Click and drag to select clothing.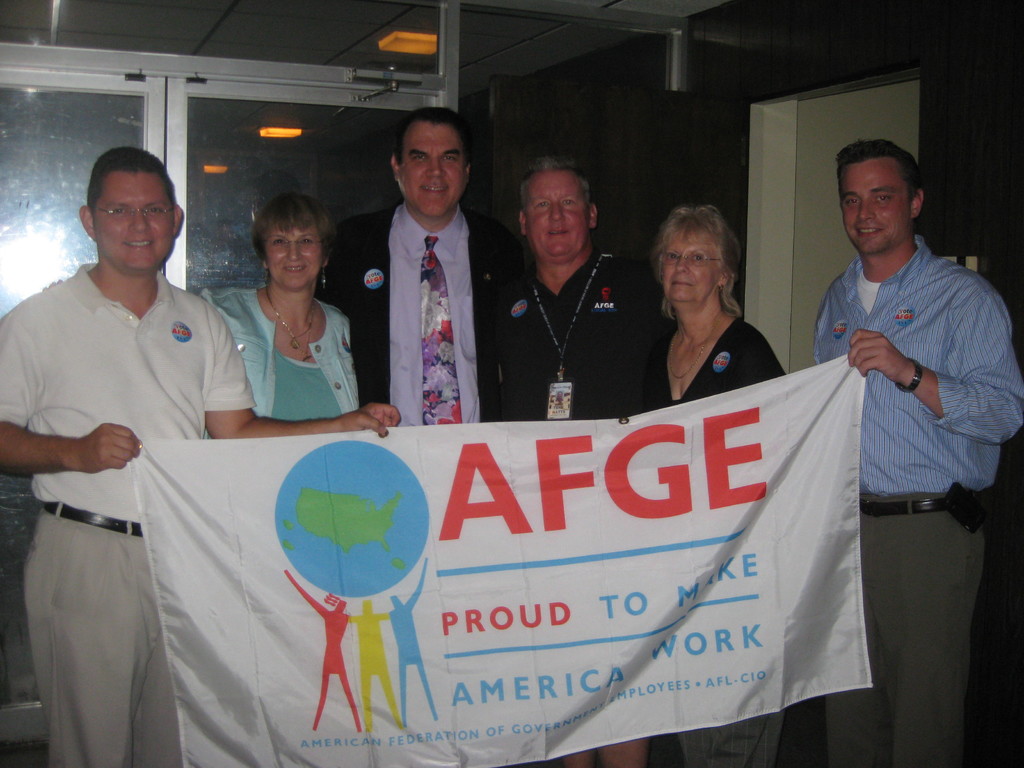
Selection: select_region(627, 304, 787, 404).
